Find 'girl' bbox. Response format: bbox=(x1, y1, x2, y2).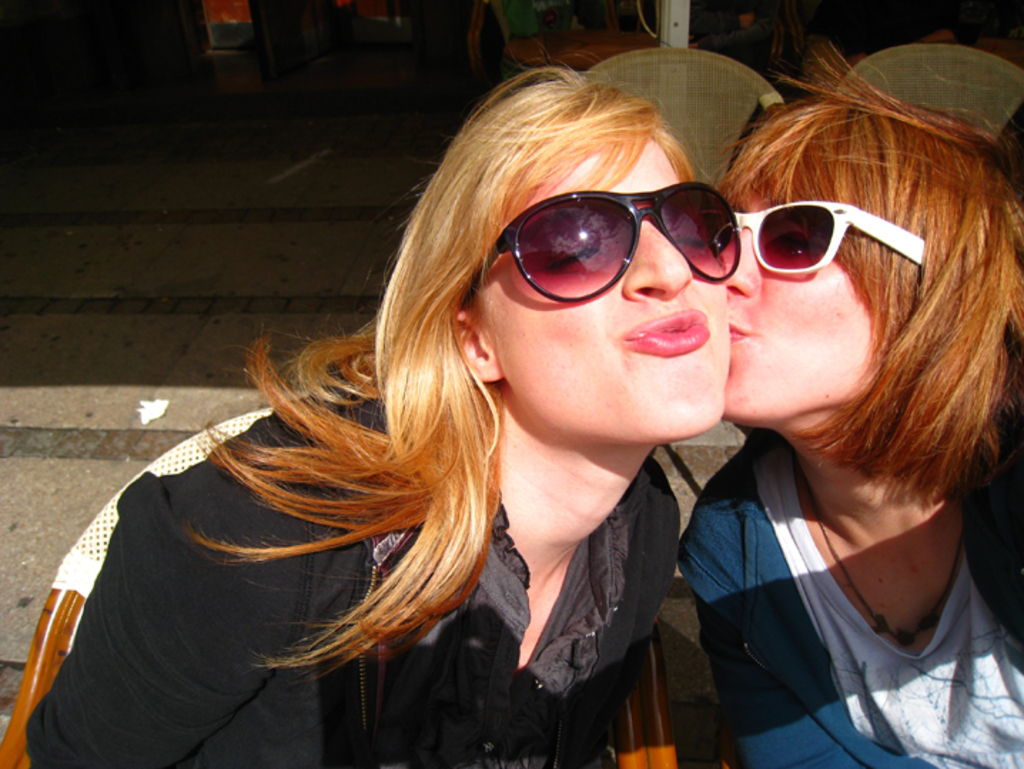
bbox=(673, 57, 1021, 768).
